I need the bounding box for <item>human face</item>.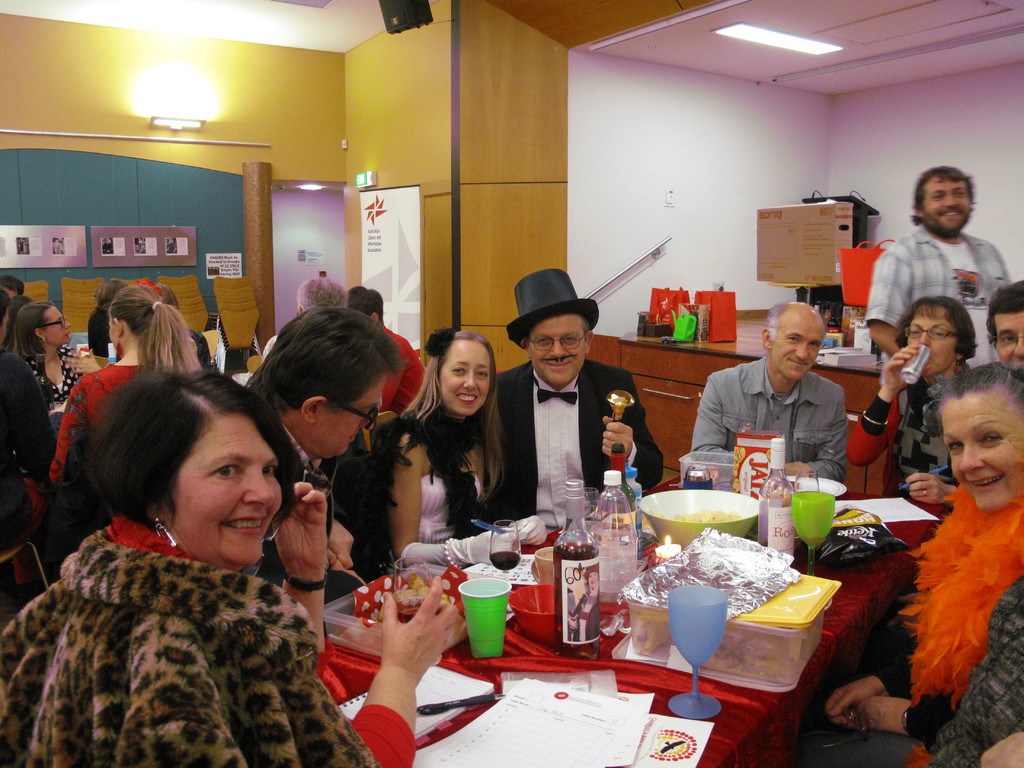
Here it is: 986/308/1023/368.
